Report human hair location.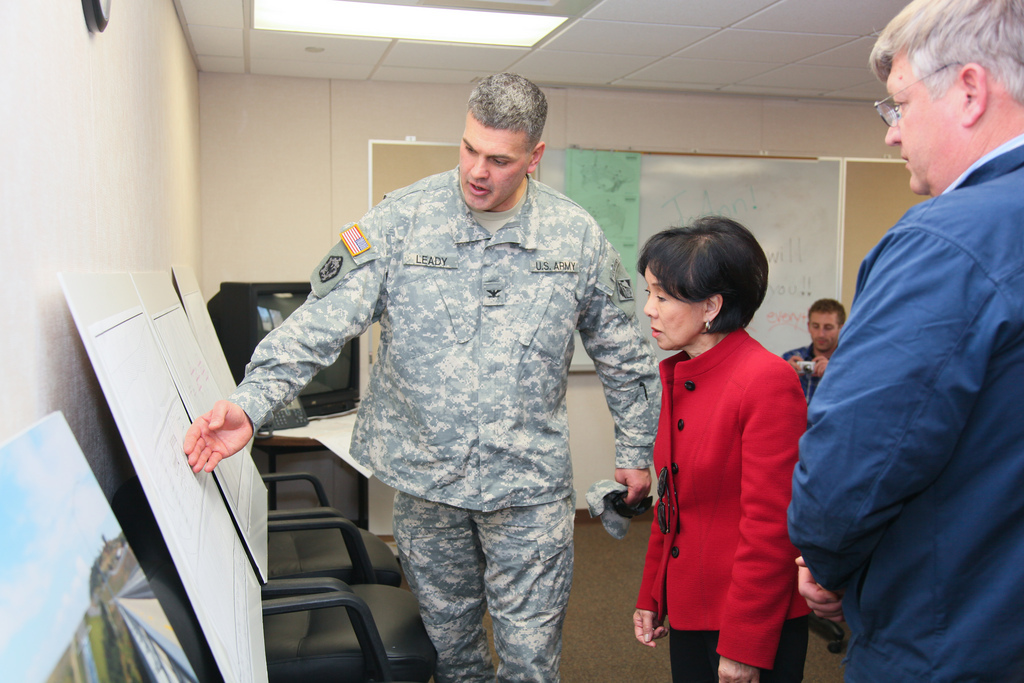
Report: select_region(645, 216, 782, 350).
